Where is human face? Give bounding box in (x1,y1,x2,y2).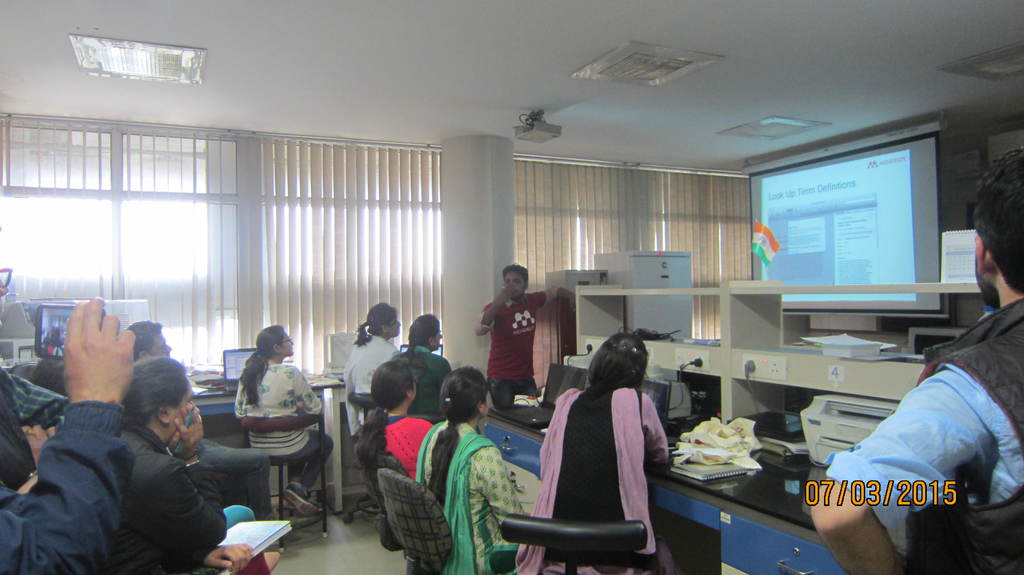
(150,330,175,359).
